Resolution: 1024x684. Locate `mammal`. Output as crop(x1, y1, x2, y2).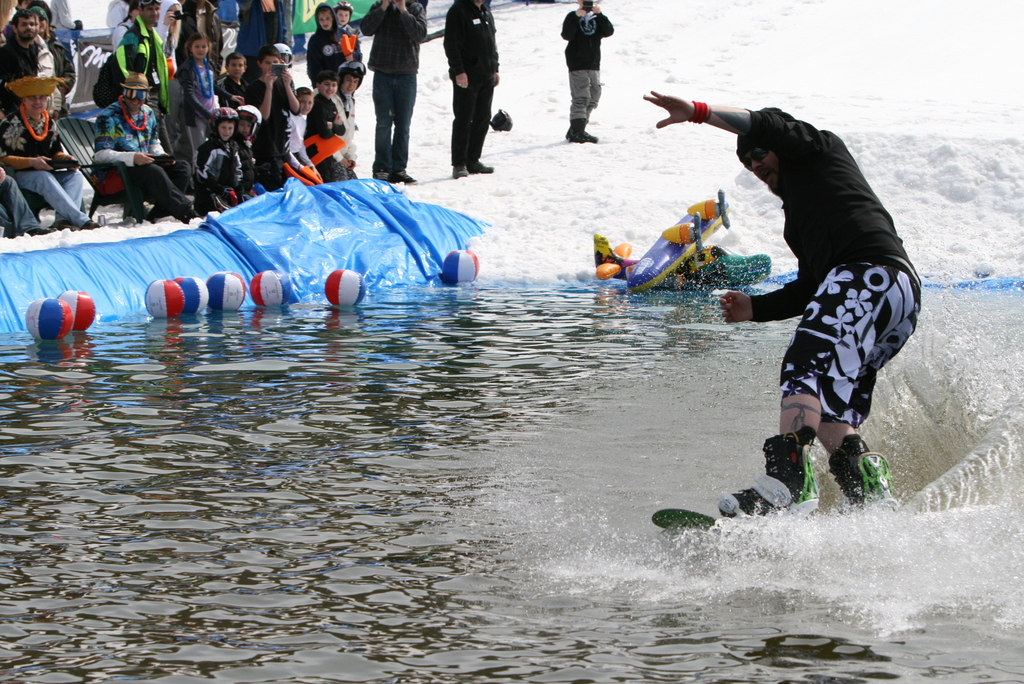
crop(440, 0, 495, 177).
